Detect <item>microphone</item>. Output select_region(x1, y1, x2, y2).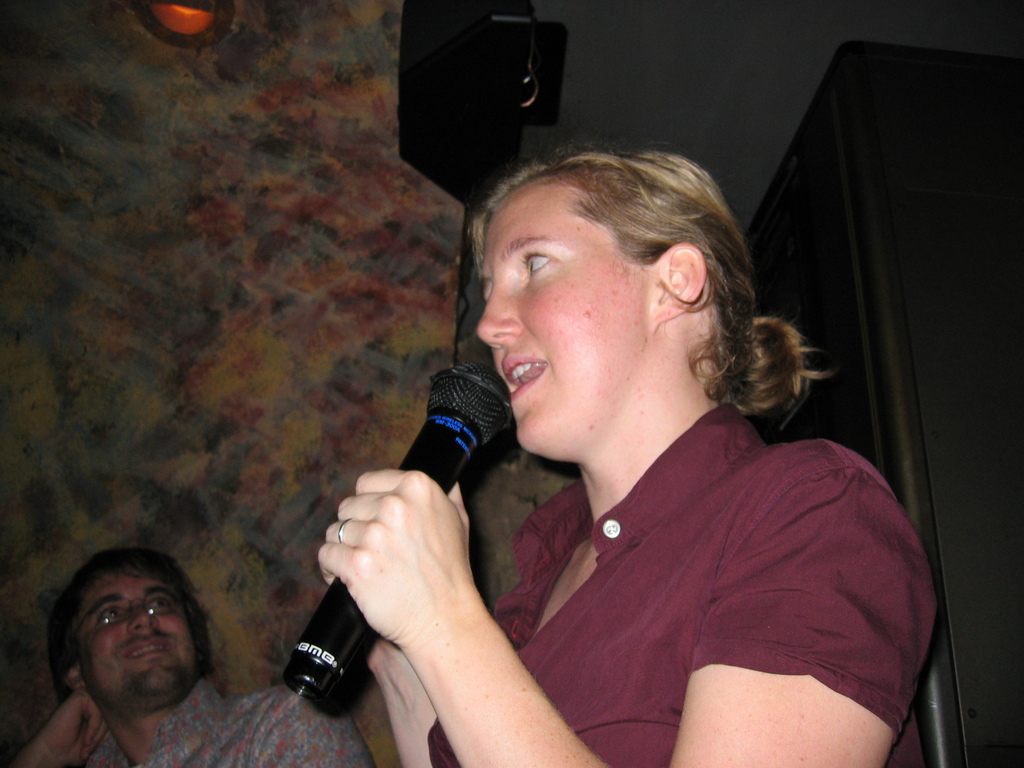
select_region(280, 360, 513, 696).
